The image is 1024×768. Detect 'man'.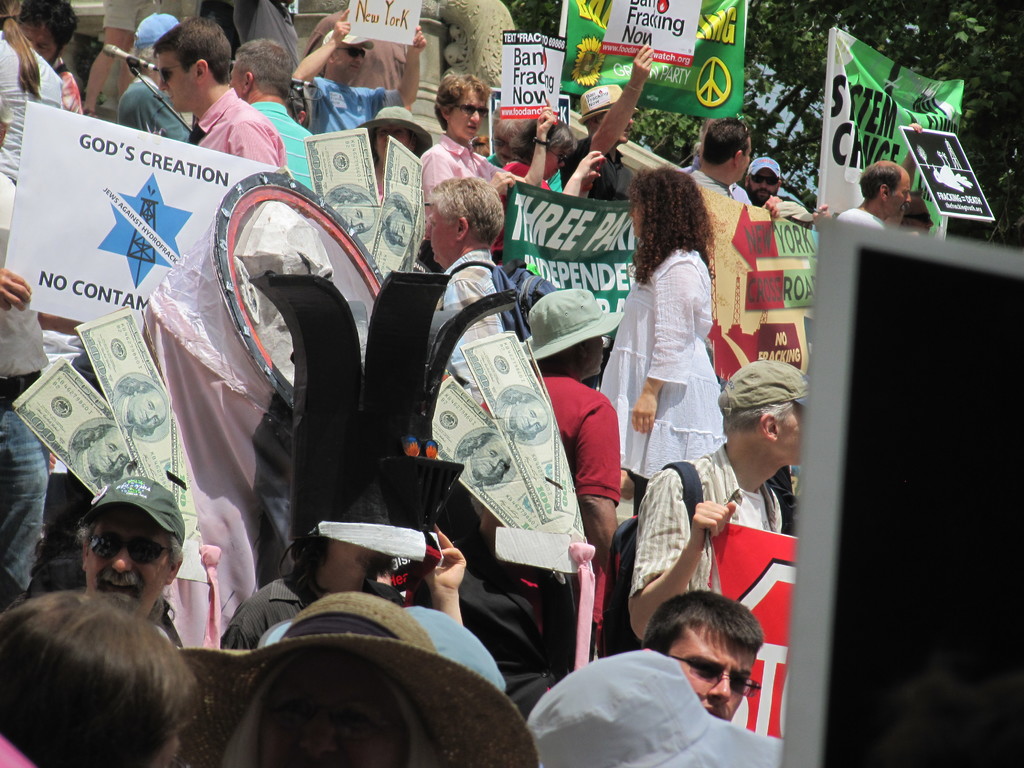
Detection: pyautogui.locateOnScreen(220, 534, 467, 653).
